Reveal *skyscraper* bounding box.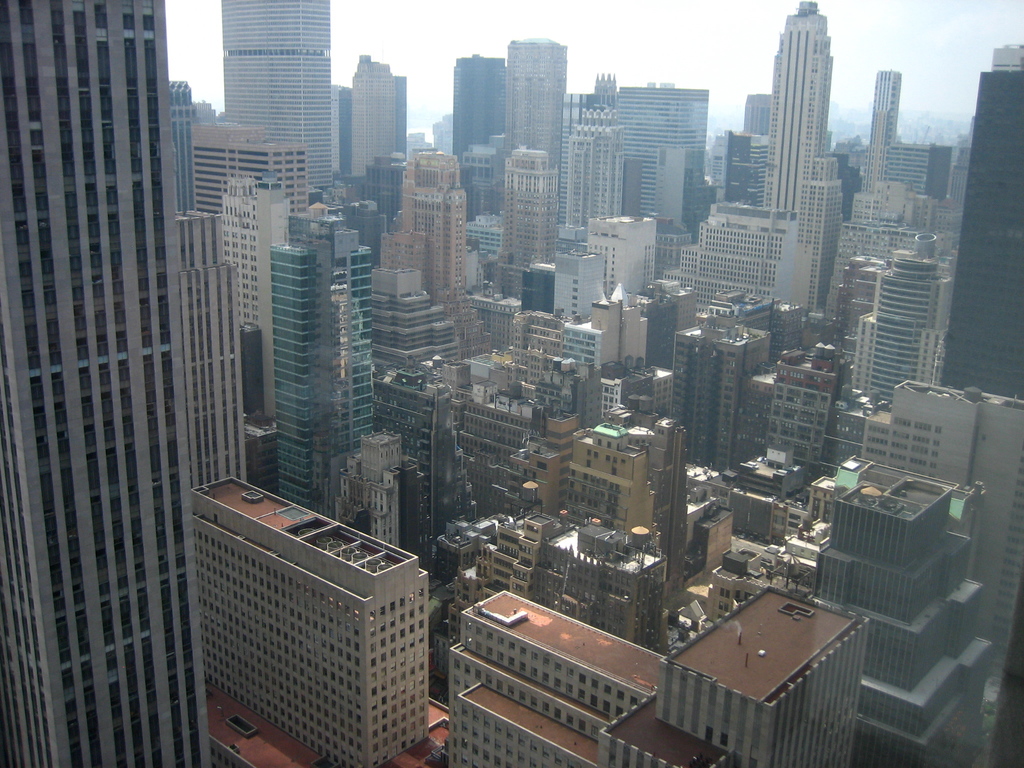
Revealed: 334, 74, 406, 180.
